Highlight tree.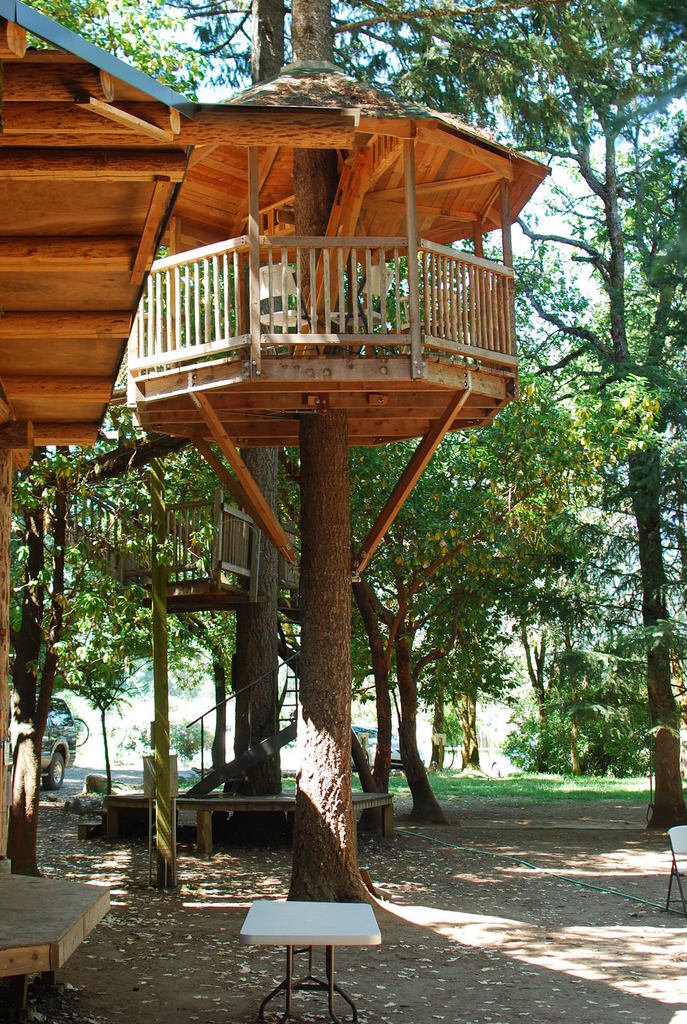
Highlighted region: BBox(177, 0, 534, 932).
